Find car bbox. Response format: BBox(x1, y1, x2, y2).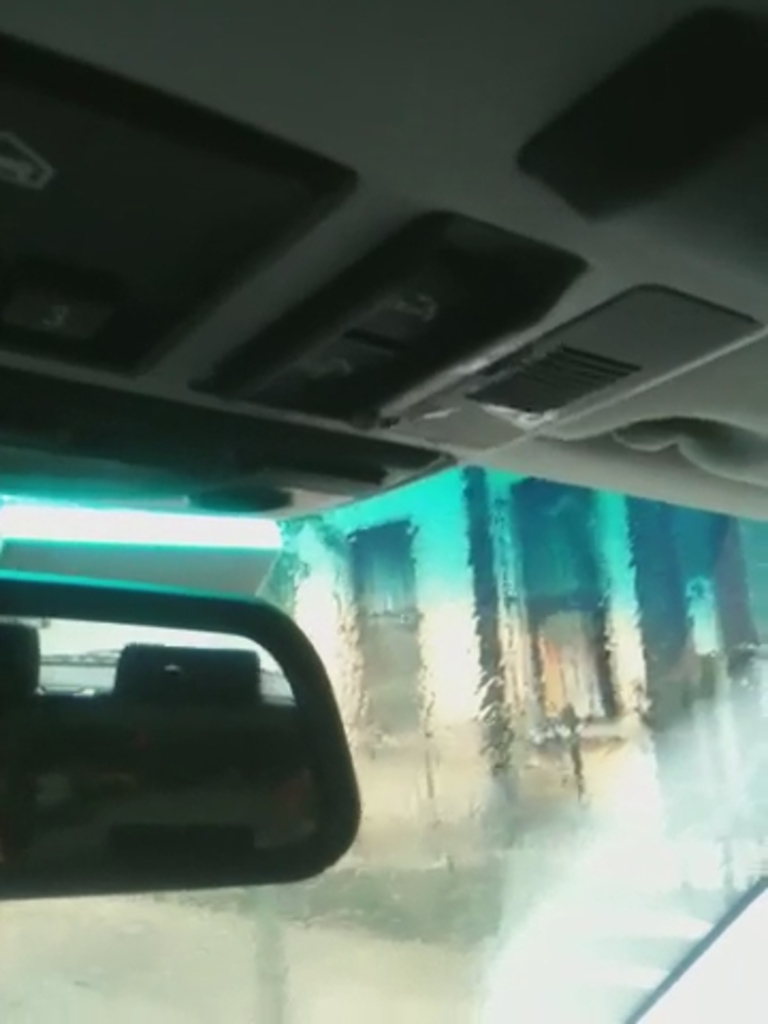
BBox(0, 0, 766, 1020).
